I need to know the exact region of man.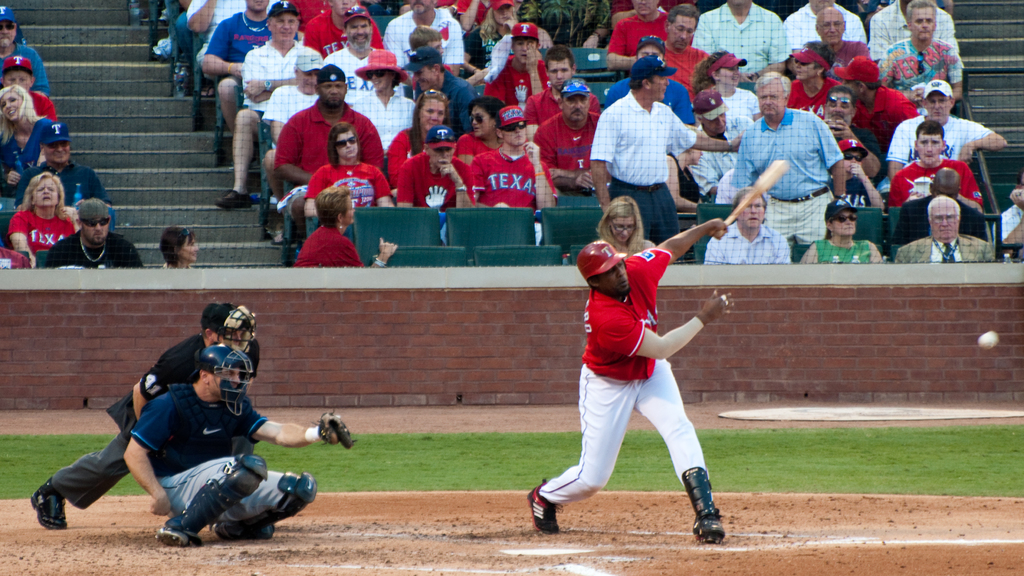
Region: rect(527, 217, 737, 540).
